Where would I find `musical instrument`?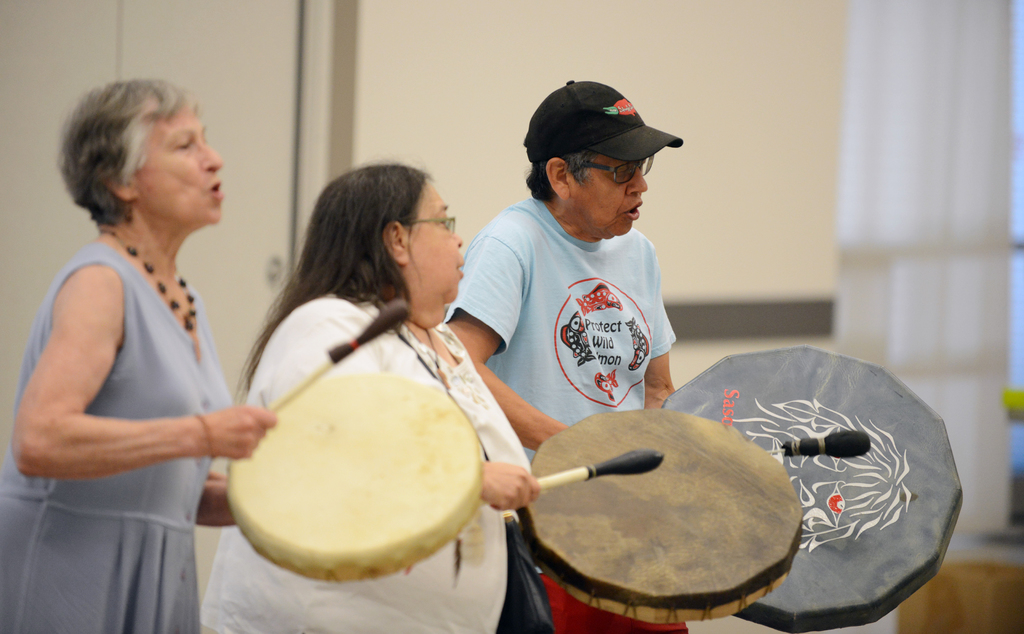
At select_region(656, 342, 964, 633).
